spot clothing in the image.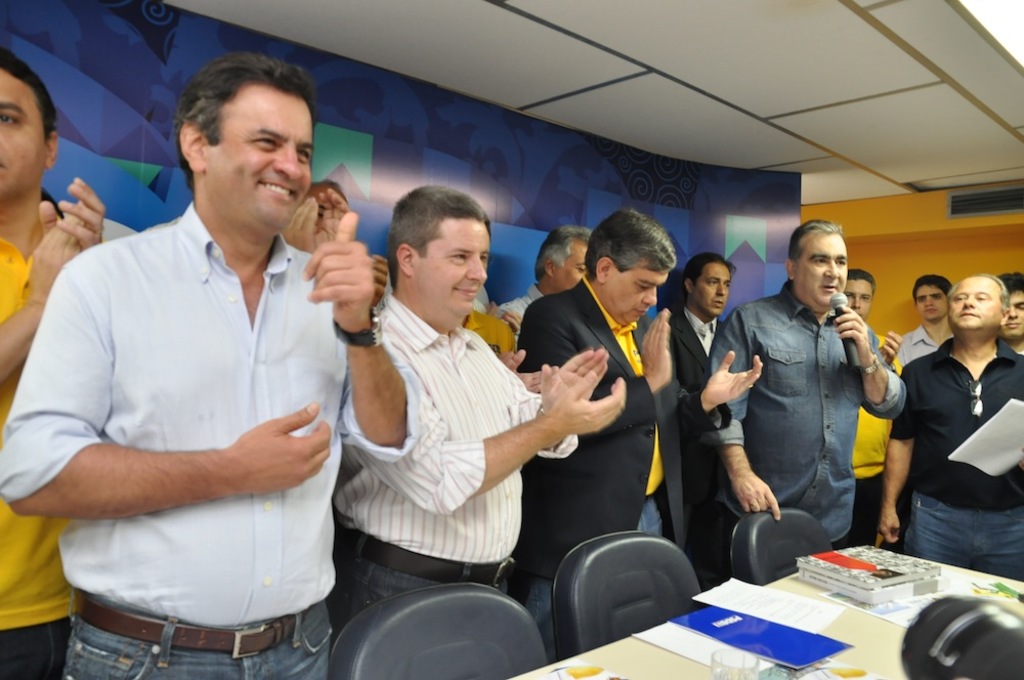
clothing found at crop(519, 288, 666, 547).
